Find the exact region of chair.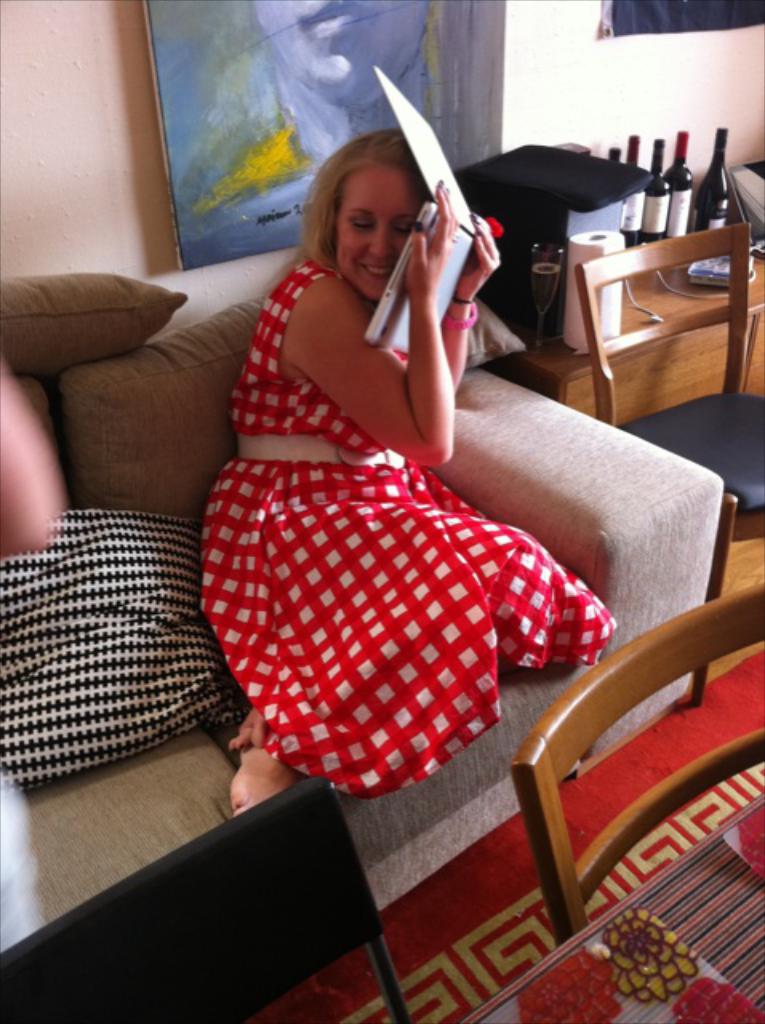
Exact region: <region>0, 774, 413, 1022</region>.
